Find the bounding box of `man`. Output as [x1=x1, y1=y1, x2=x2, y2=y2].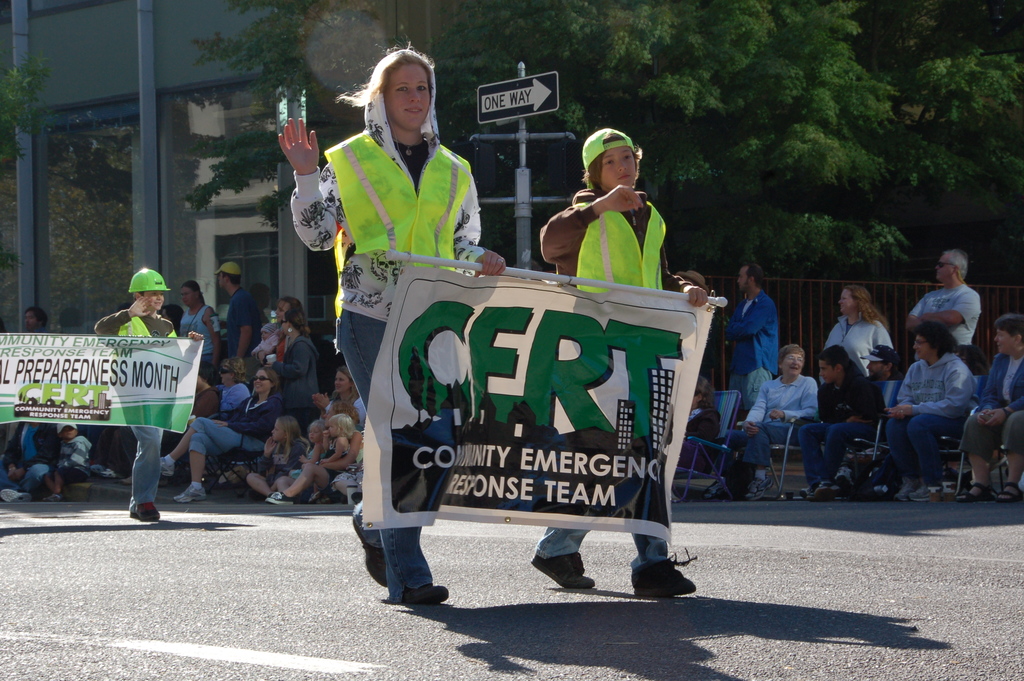
[x1=906, y1=245, x2=985, y2=495].
